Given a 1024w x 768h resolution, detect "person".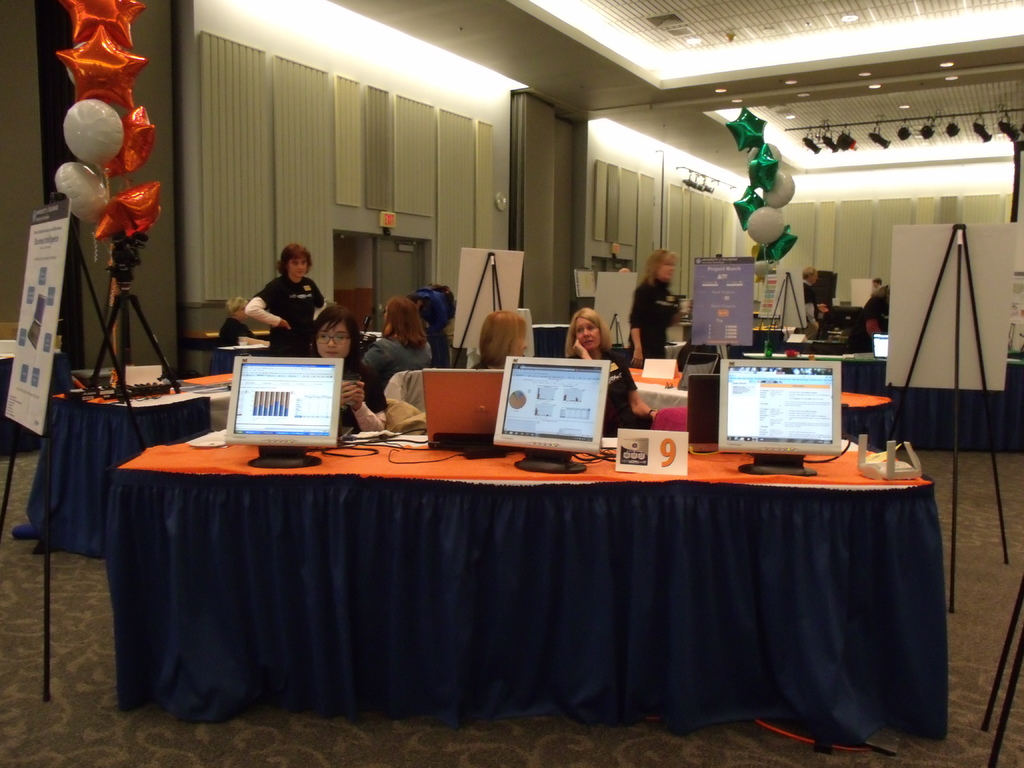
483,311,526,378.
